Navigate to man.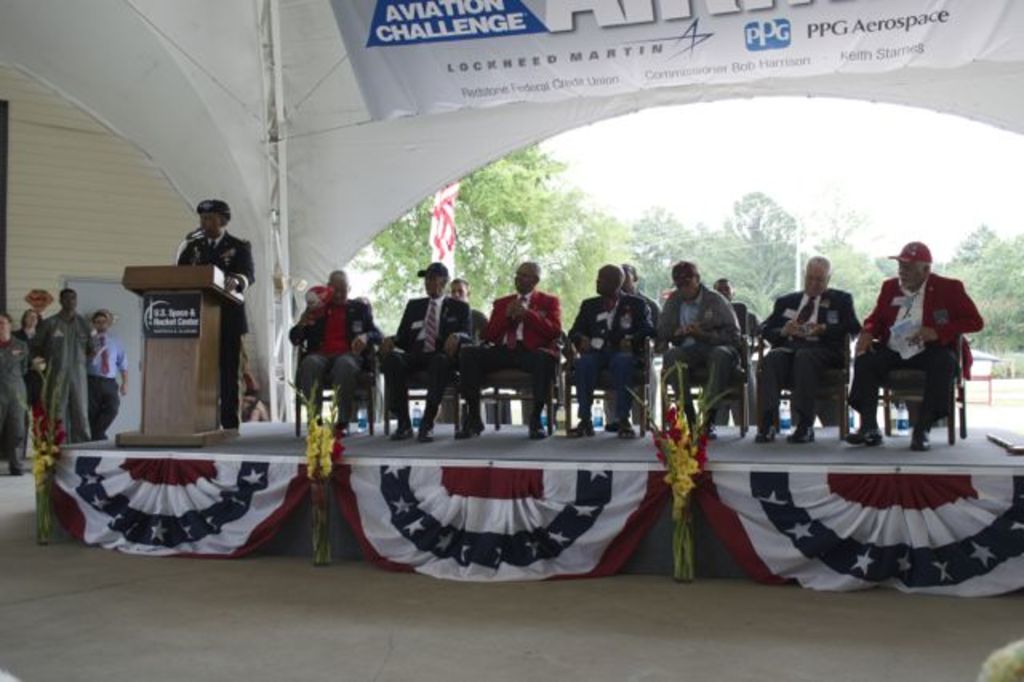
Navigation target: [x1=600, y1=264, x2=662, y2=429].
